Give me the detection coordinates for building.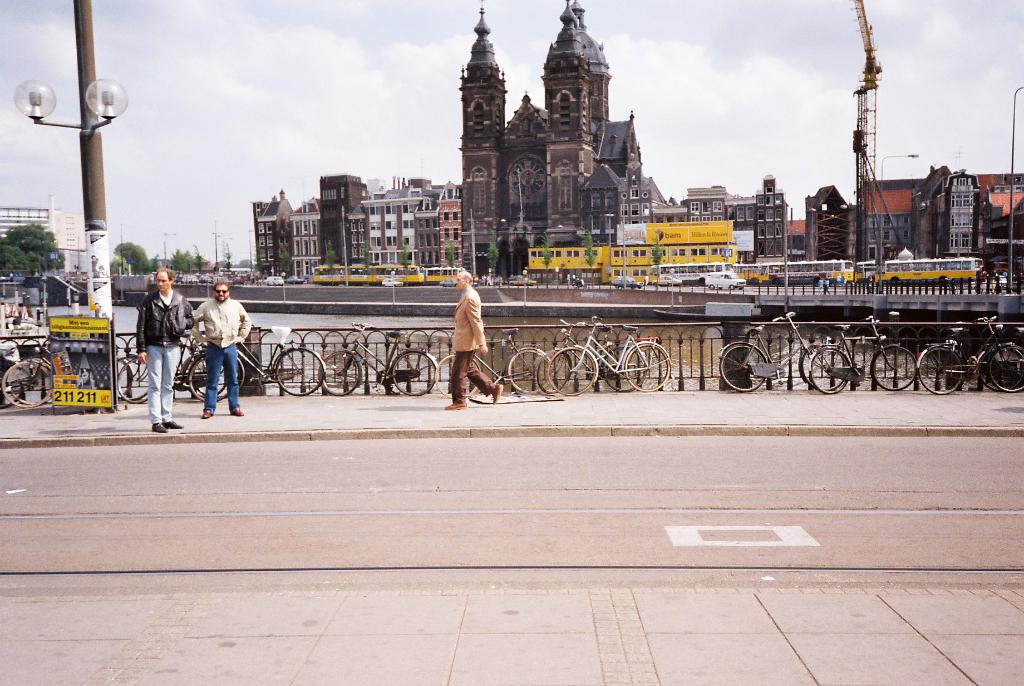
BBox(457, 0, 650, 274).
